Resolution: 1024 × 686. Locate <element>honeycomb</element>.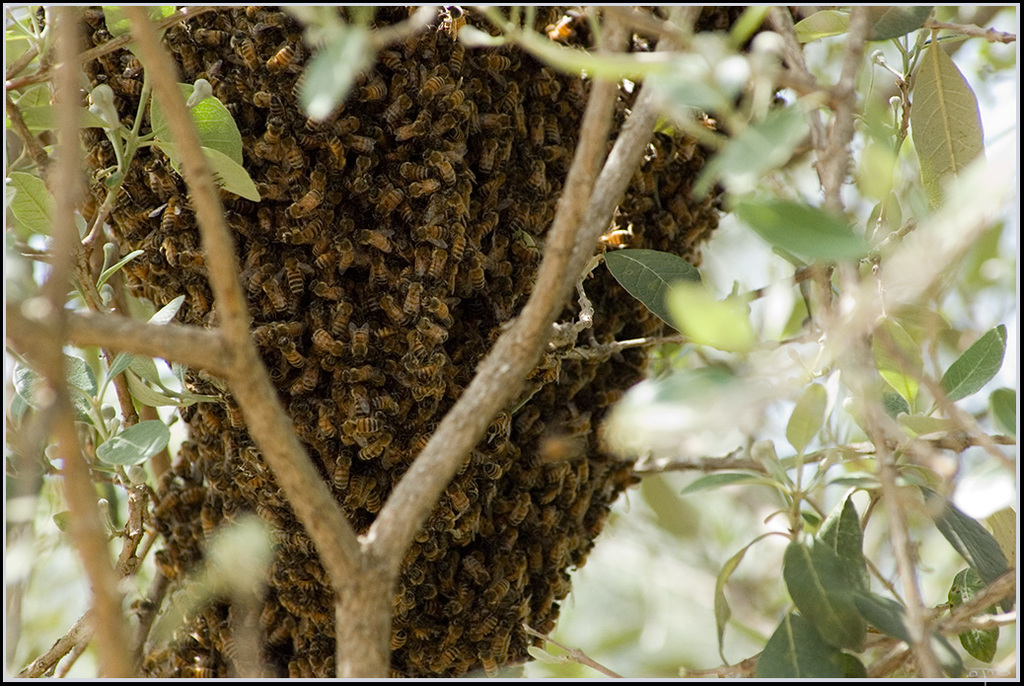
(x1=53, y1=0, x2=801, y2=685).
